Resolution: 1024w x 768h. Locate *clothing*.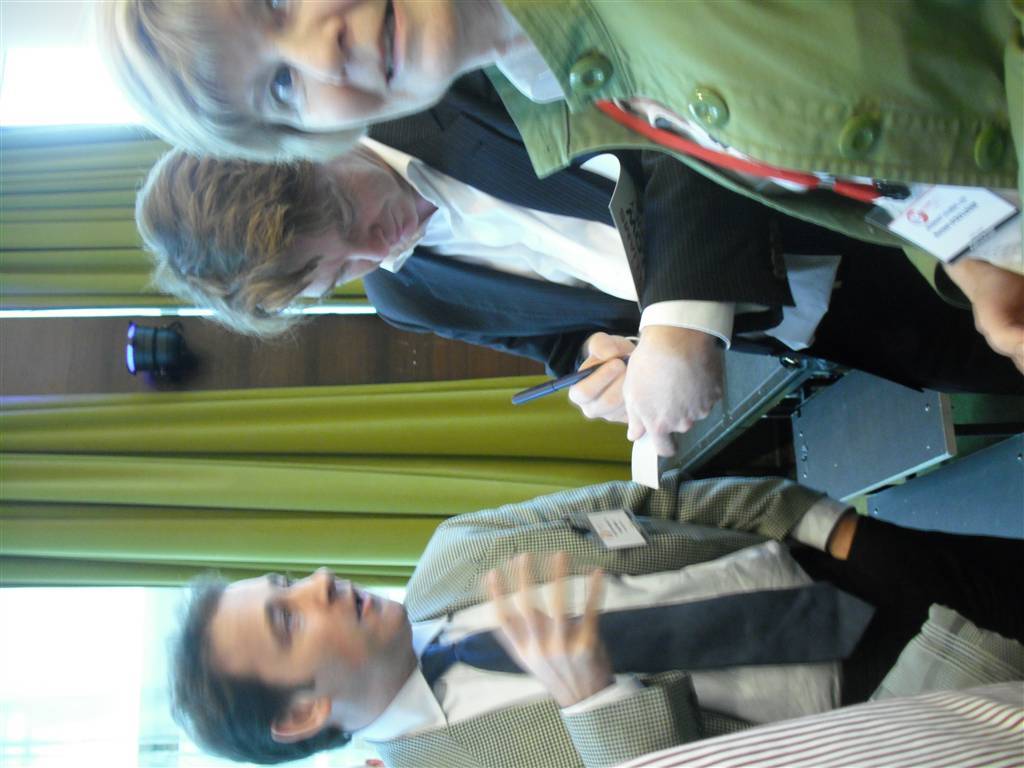
357:71:852:382.
